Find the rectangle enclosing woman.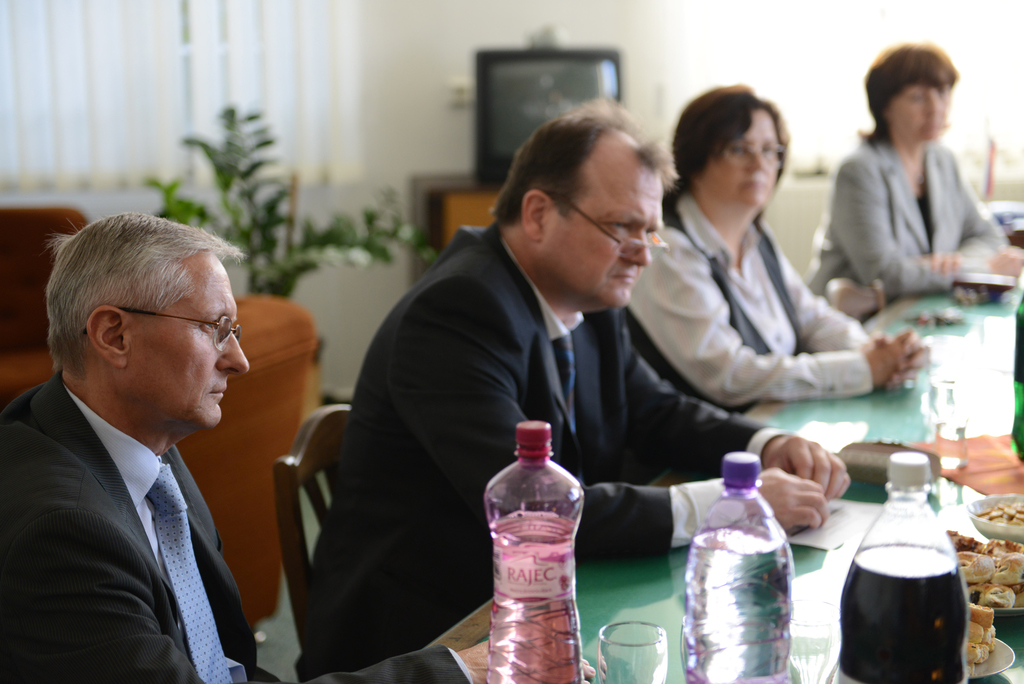
(x1=806, y1=41, x2=1004, y2=398).
